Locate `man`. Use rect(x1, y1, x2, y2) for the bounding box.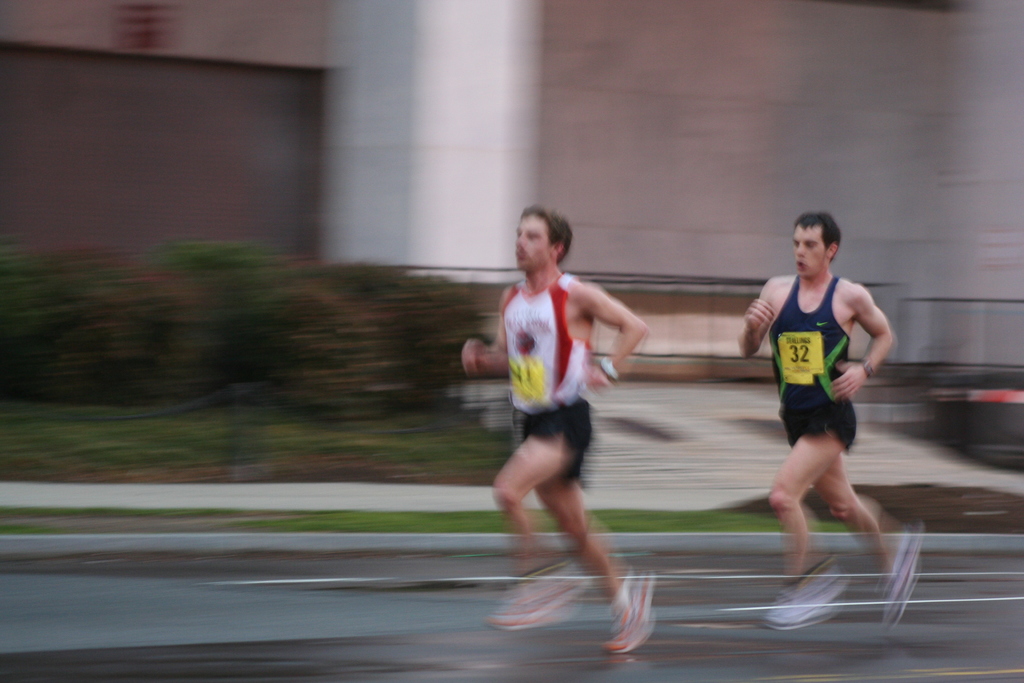
rect(458, 201, 669, 664).
